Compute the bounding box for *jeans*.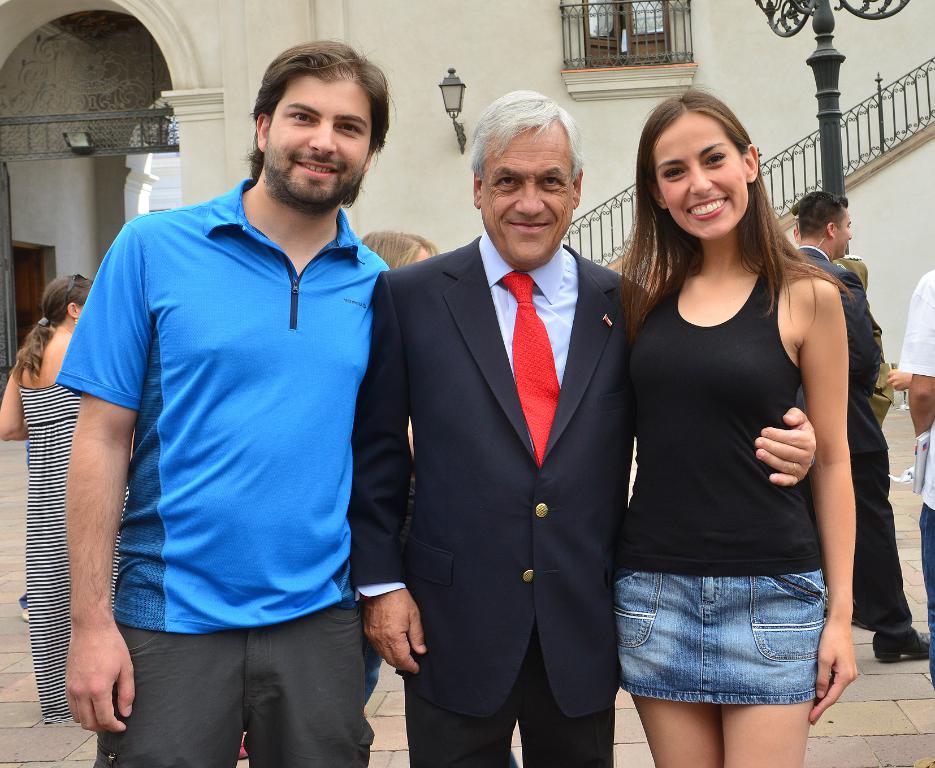
922,500,934,682.
